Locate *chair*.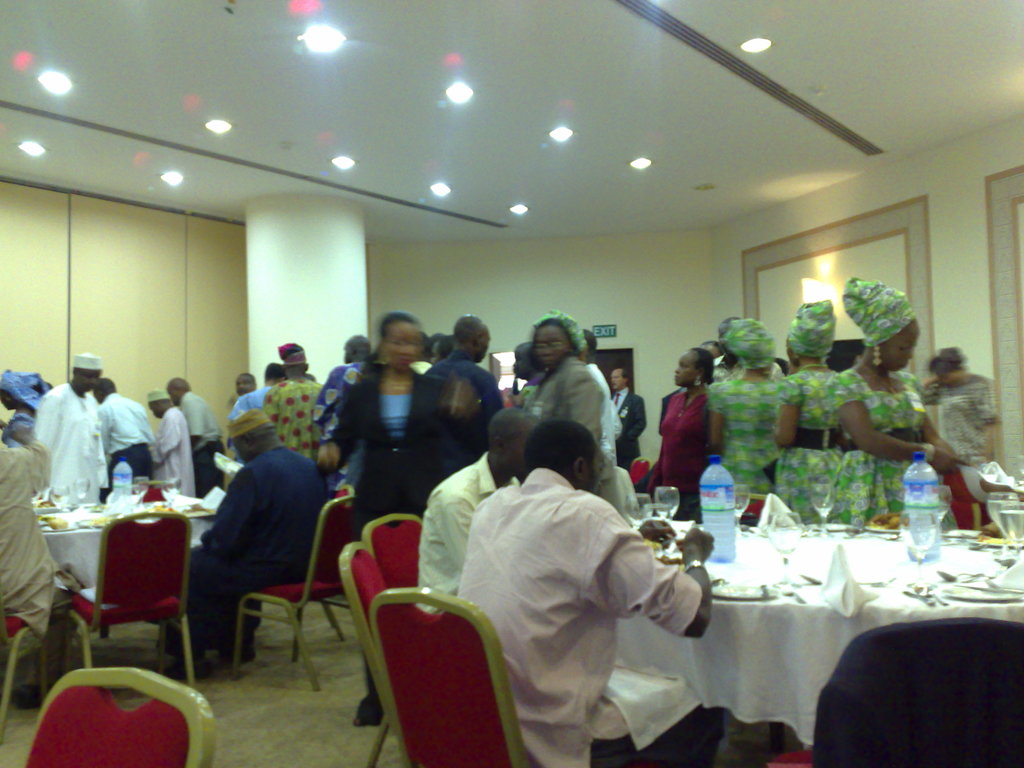
Bounding box: [left=334, top=542, right=402, bottom=764].
